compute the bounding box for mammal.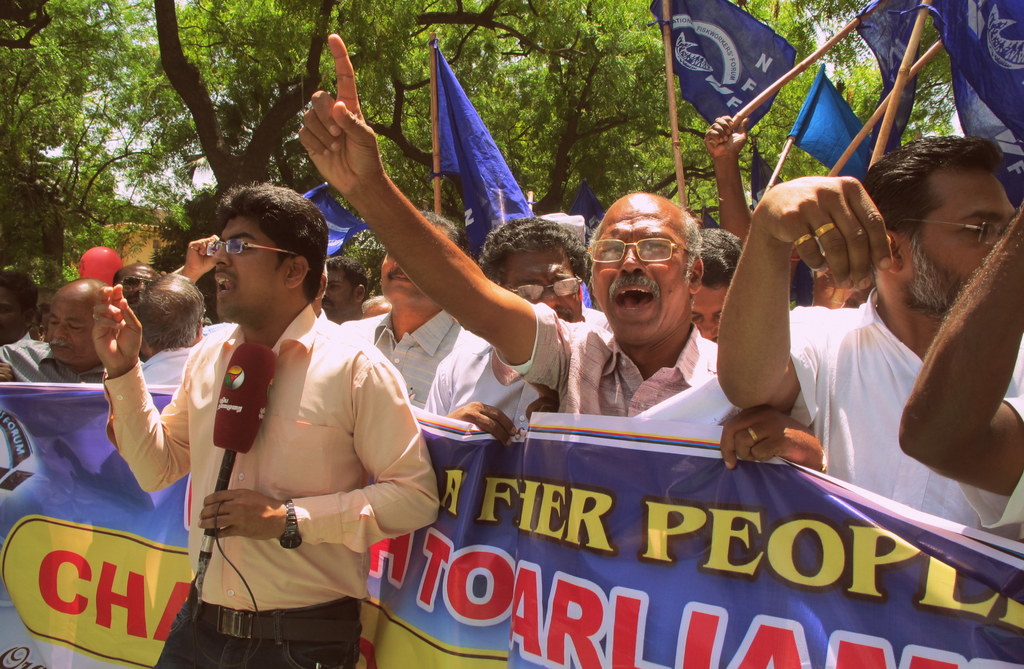
(left=142, top=216, right=430, bottom=660).
